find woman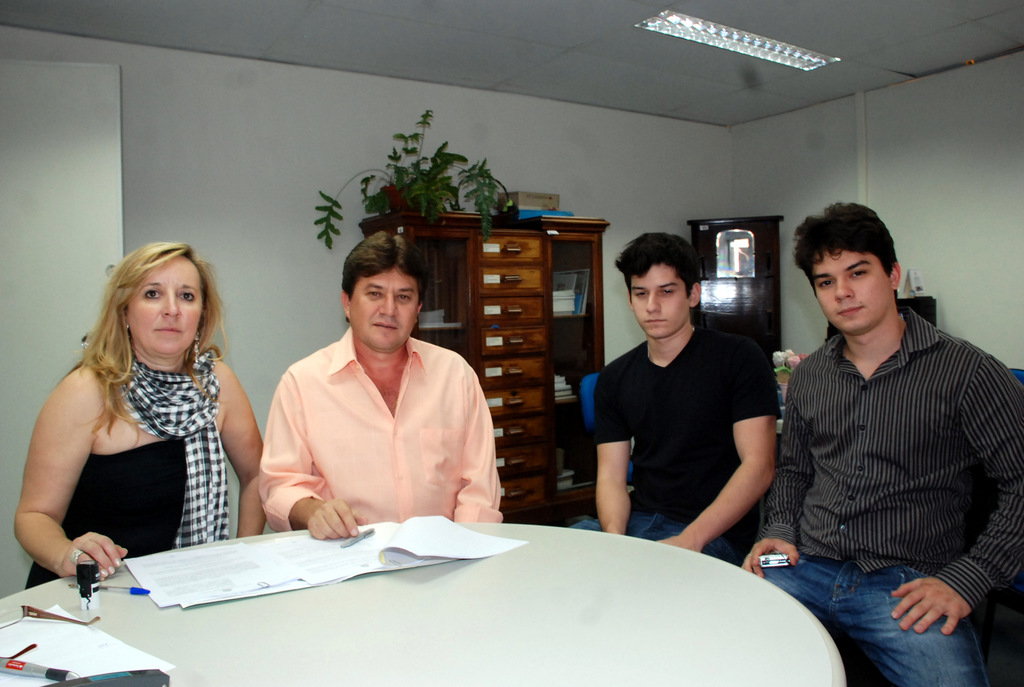
locate(24, 223, 261, 605)
